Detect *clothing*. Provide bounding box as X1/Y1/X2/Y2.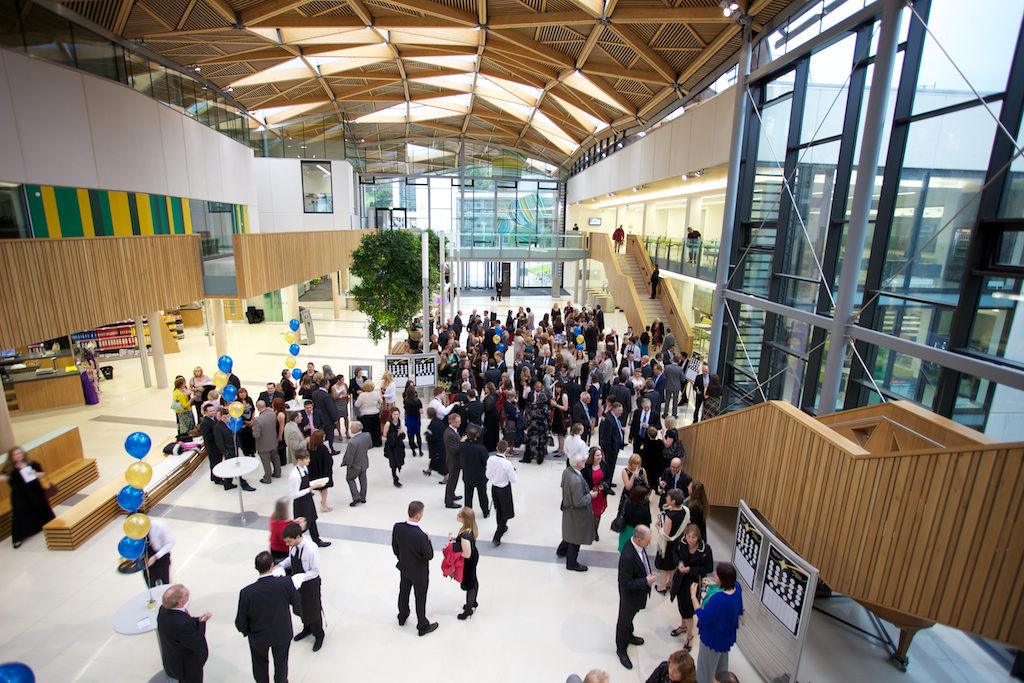
550/393/570/435.
